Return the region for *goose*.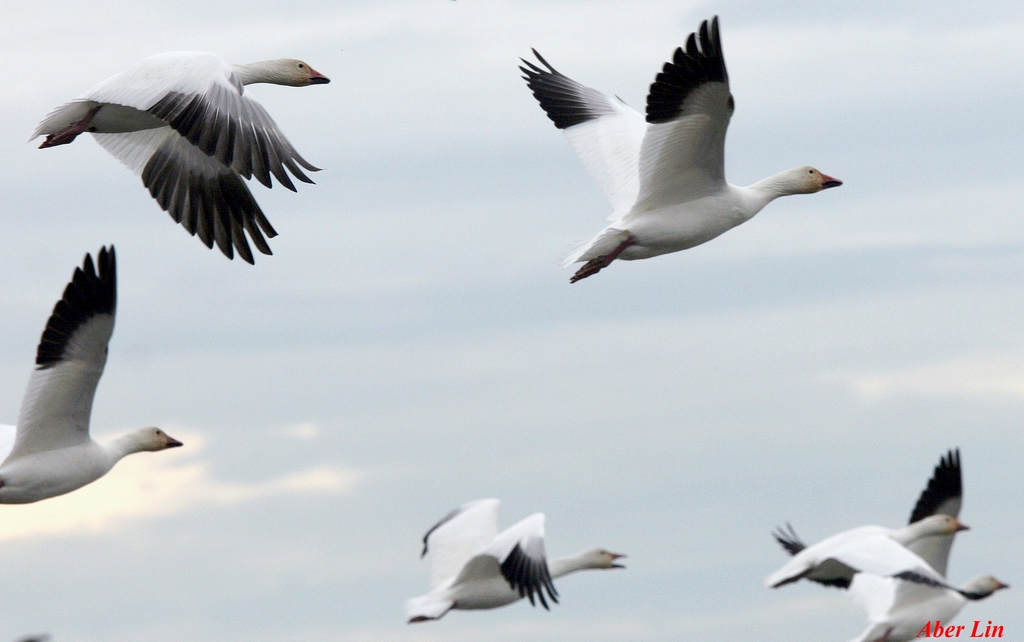
<bbox>0, 238, 182, 504</bbox>.
